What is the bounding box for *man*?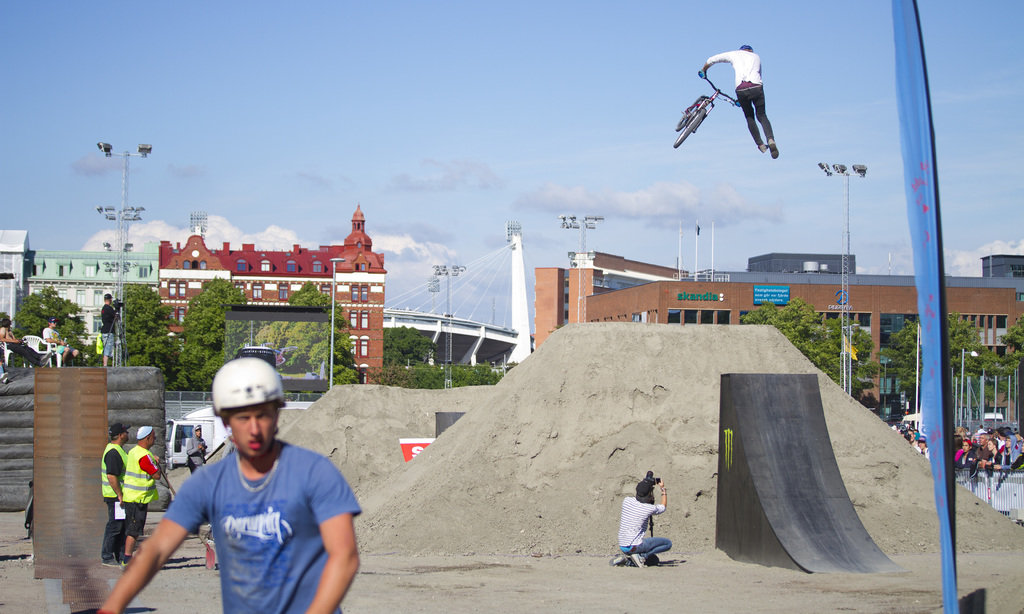
x1=1004 y1=440 x2=1023 y2=470.
